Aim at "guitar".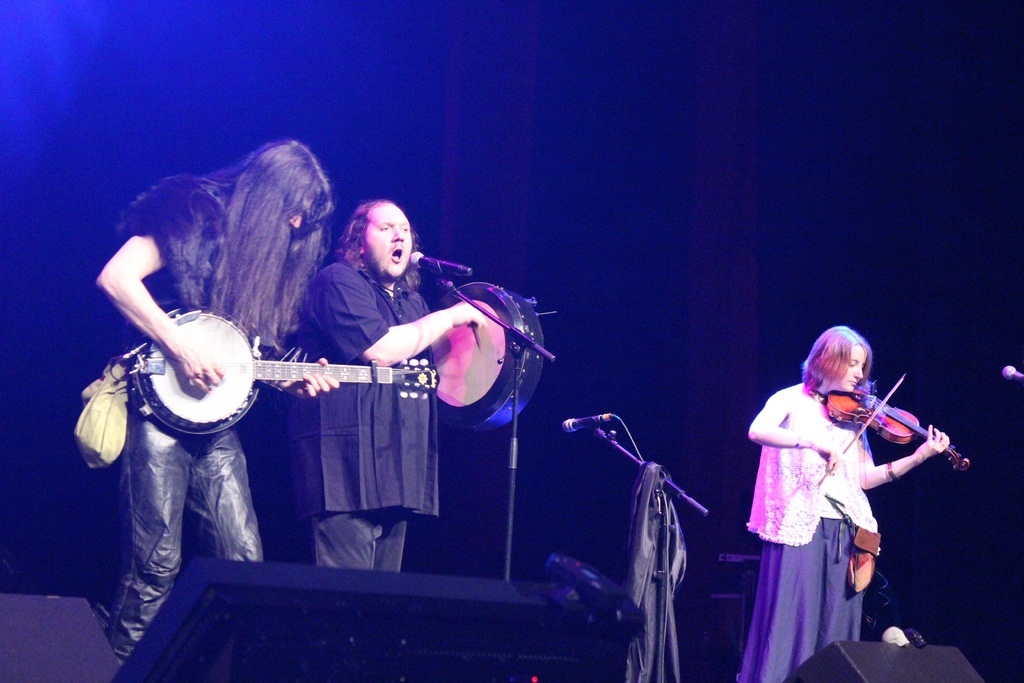
Aimed at 819,383,972,473.
